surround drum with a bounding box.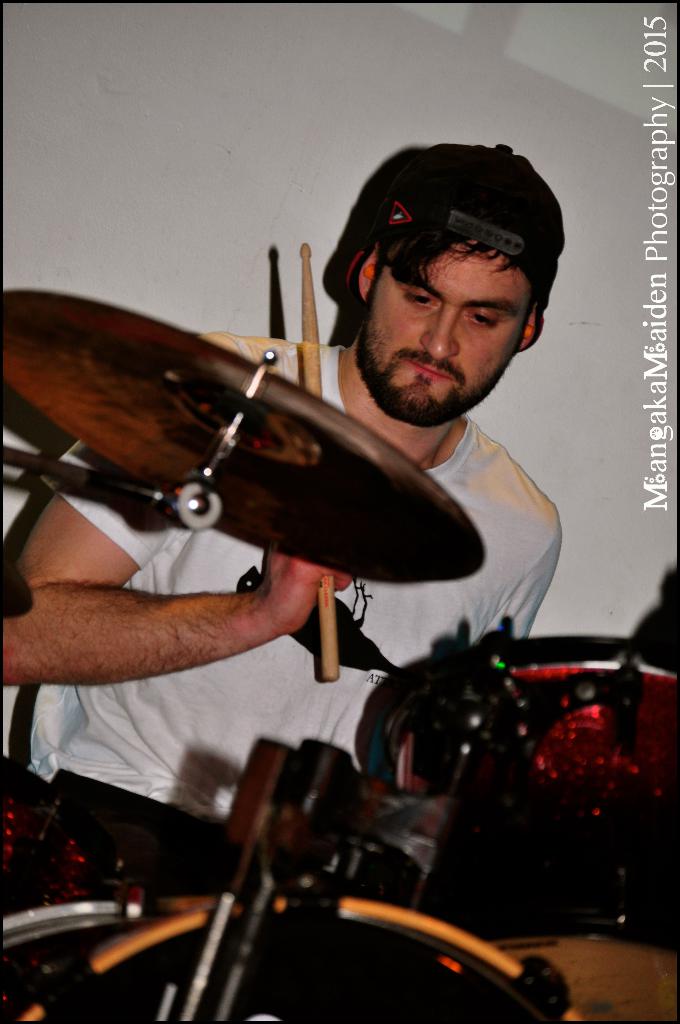
locate(0, 751, 243, 1023).
